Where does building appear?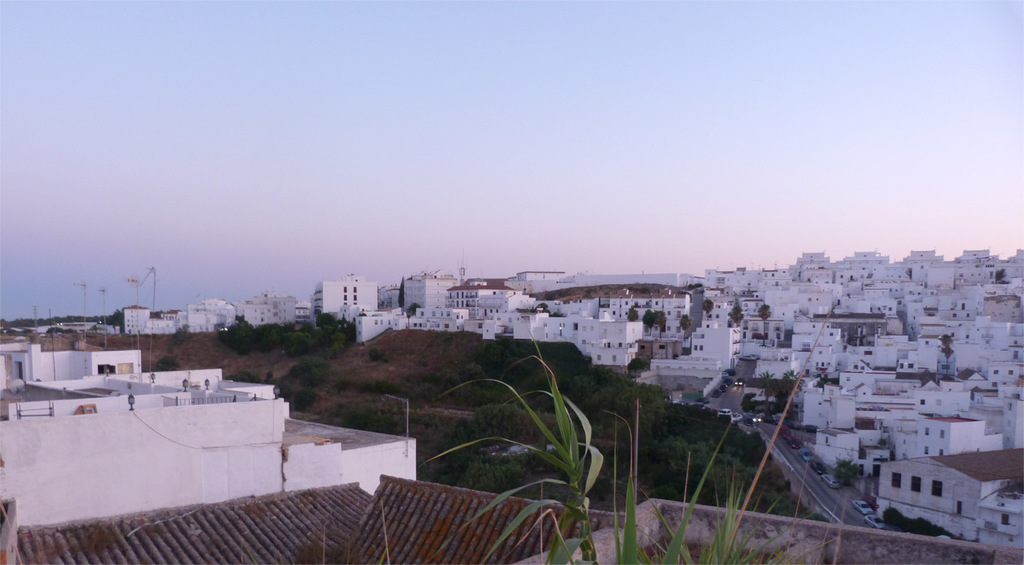
Appears at <bbox>870, 450, 1023, 542</bbox>.
